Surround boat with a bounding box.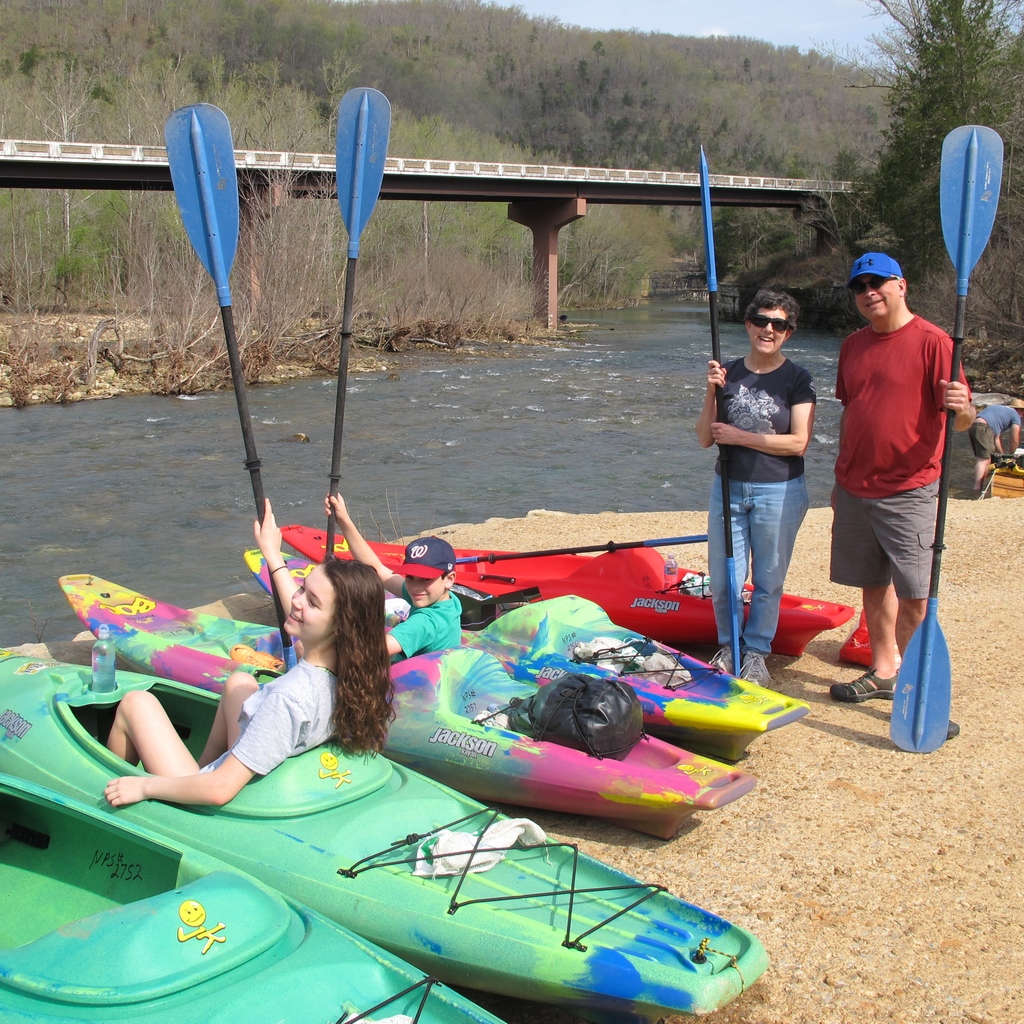
<bbox>243, 536, 805, 762</bbox>.
